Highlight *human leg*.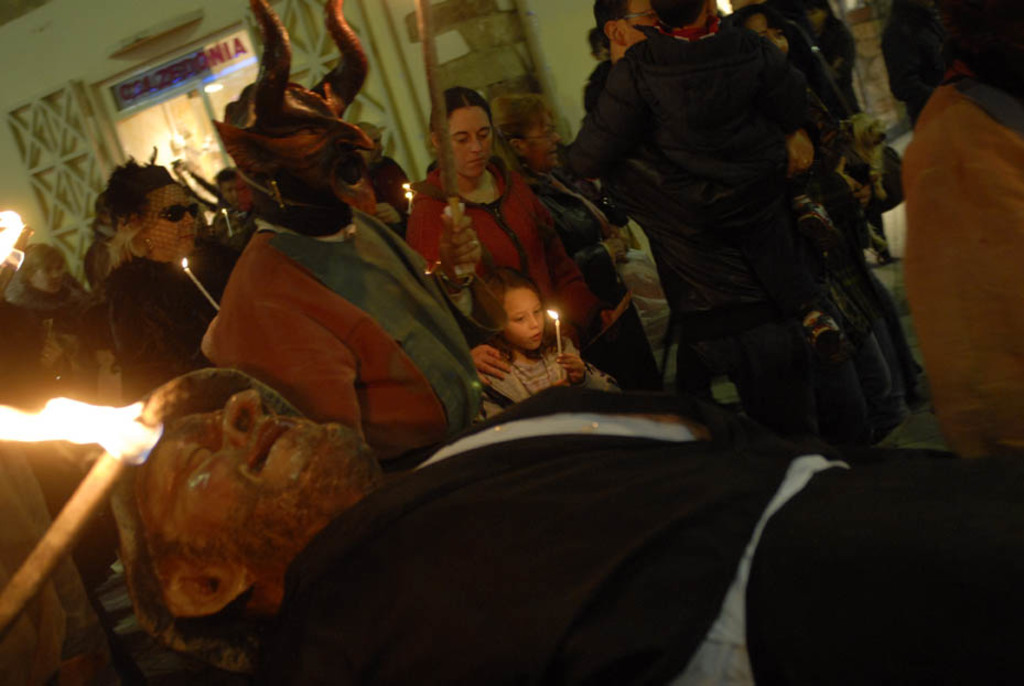
Highlighted region: rect(833, 238, 924, 379).
